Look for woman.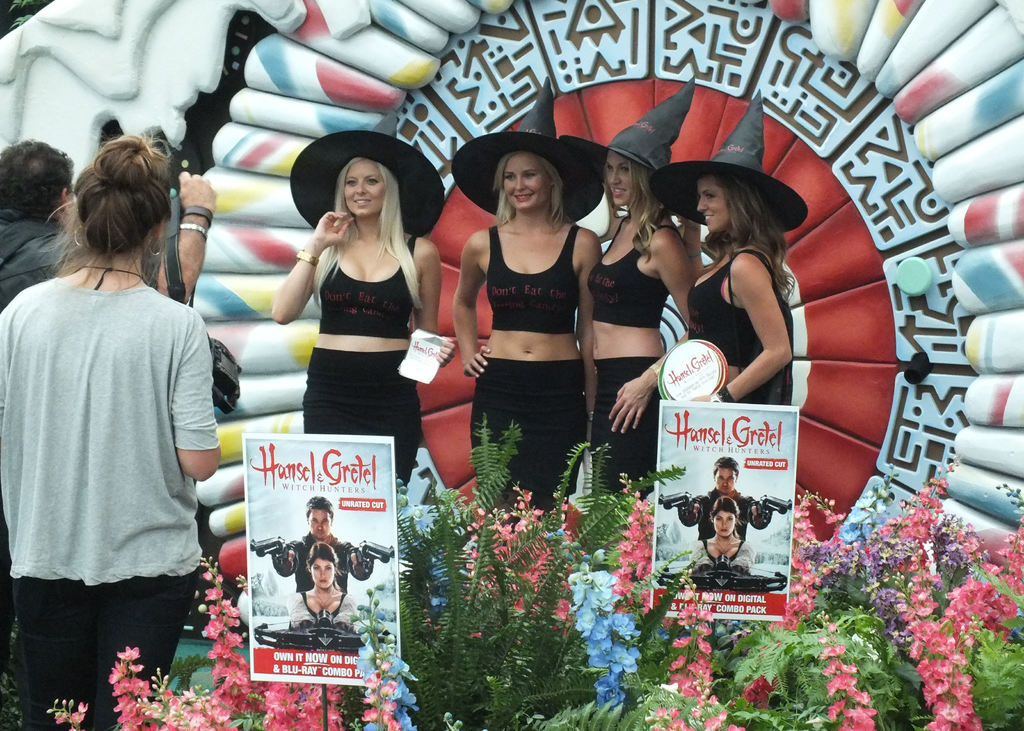
Found: bbox=(579, 130, 692, 526).
